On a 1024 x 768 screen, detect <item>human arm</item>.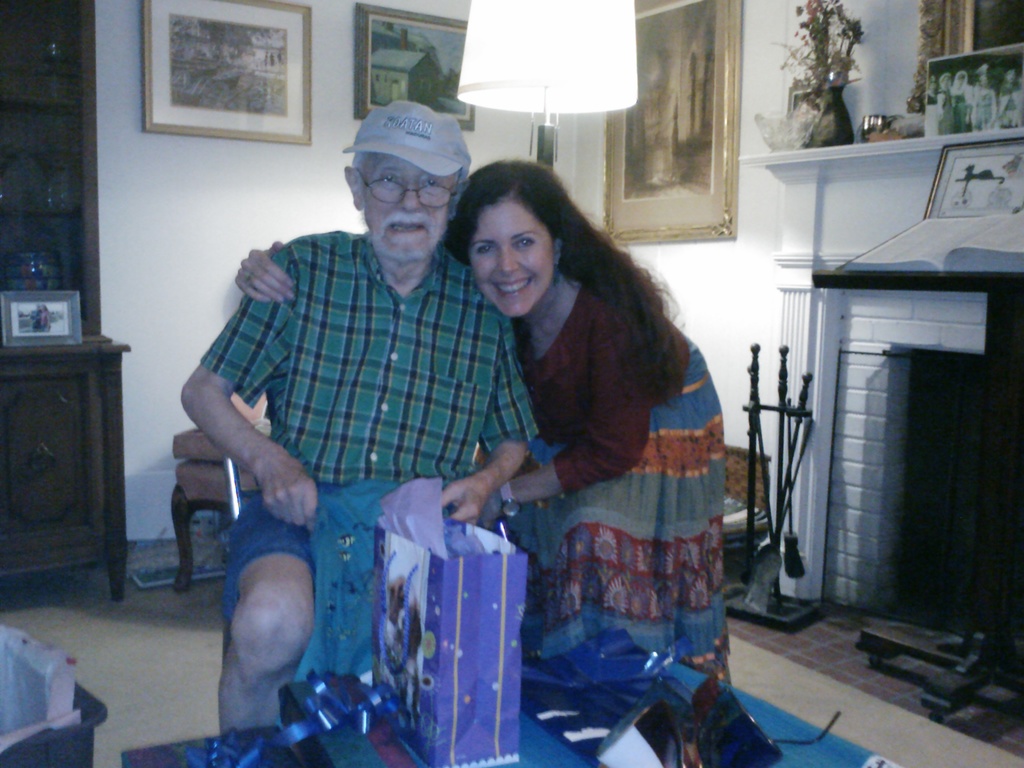
crop(211, 225, 321, 322).
